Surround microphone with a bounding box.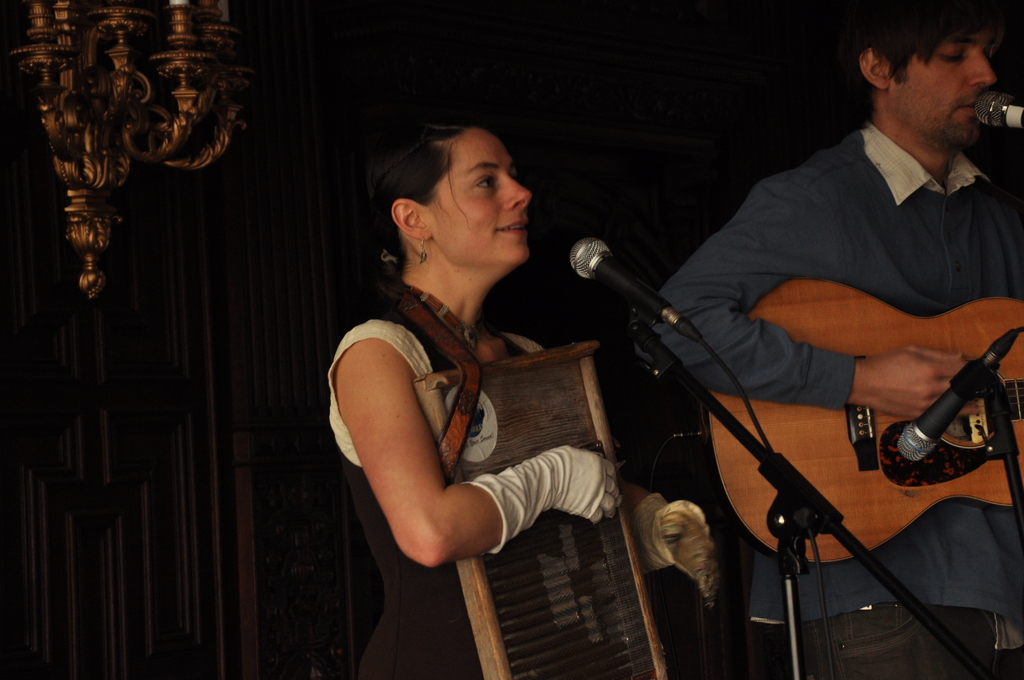
(left=564, top=231, right=714, bottom=355).
